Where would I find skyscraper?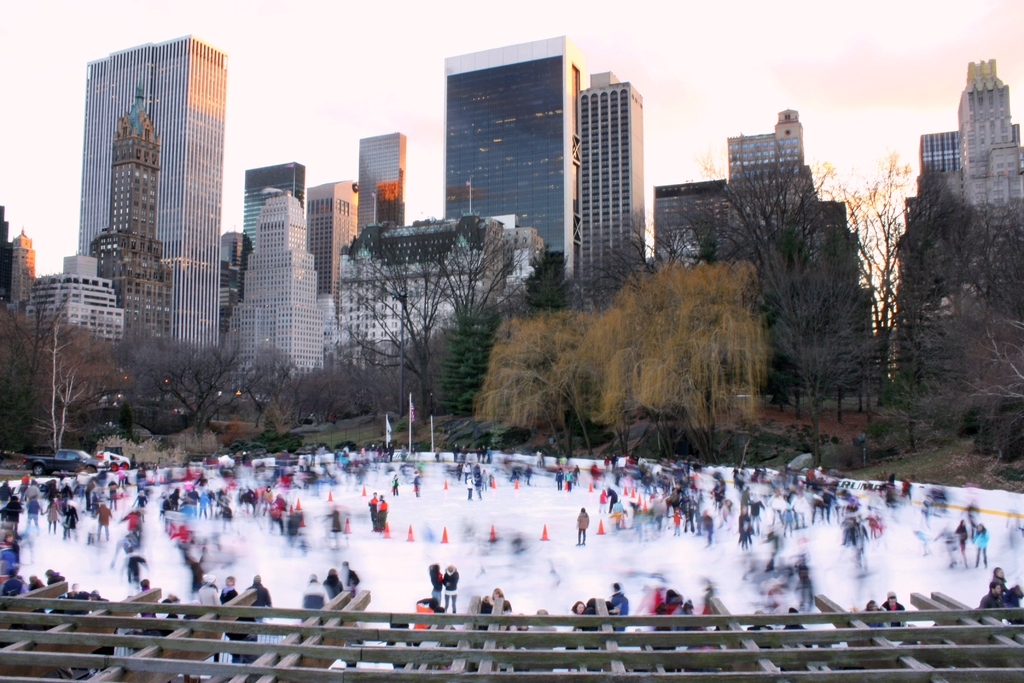
At <box>652,175,730,277</box>.
